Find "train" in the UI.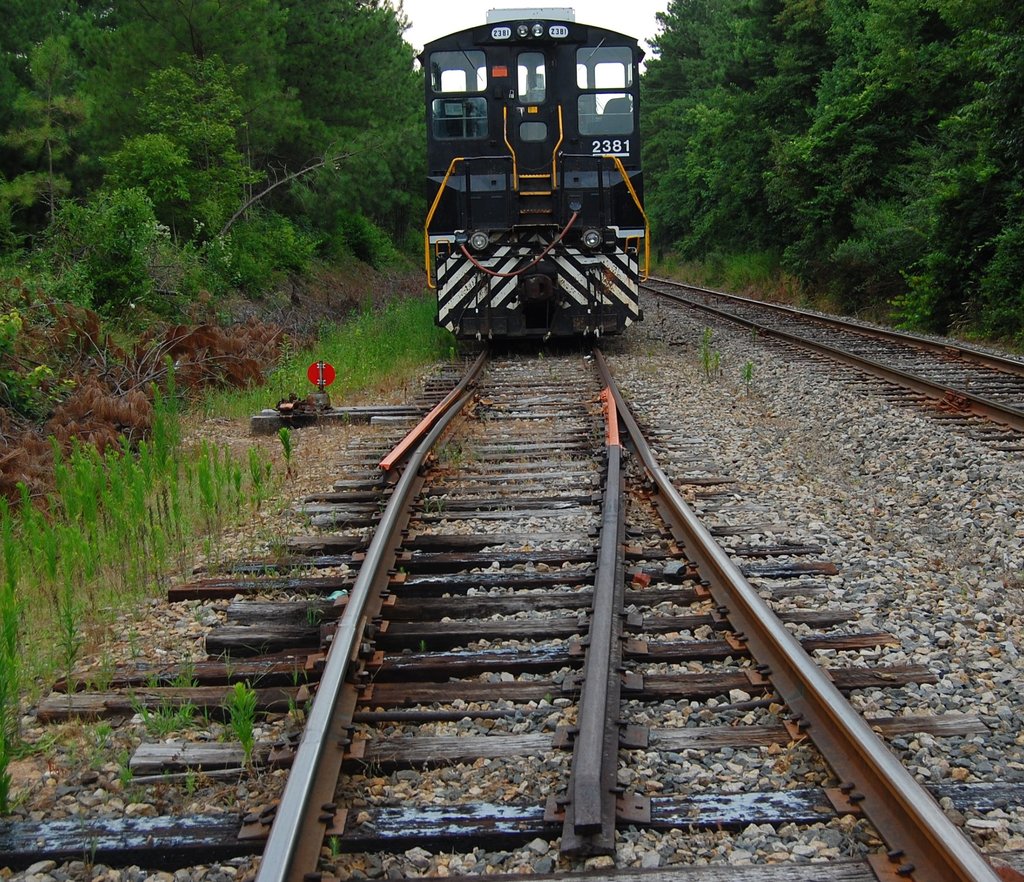
UI element at 415,6,644,345.
